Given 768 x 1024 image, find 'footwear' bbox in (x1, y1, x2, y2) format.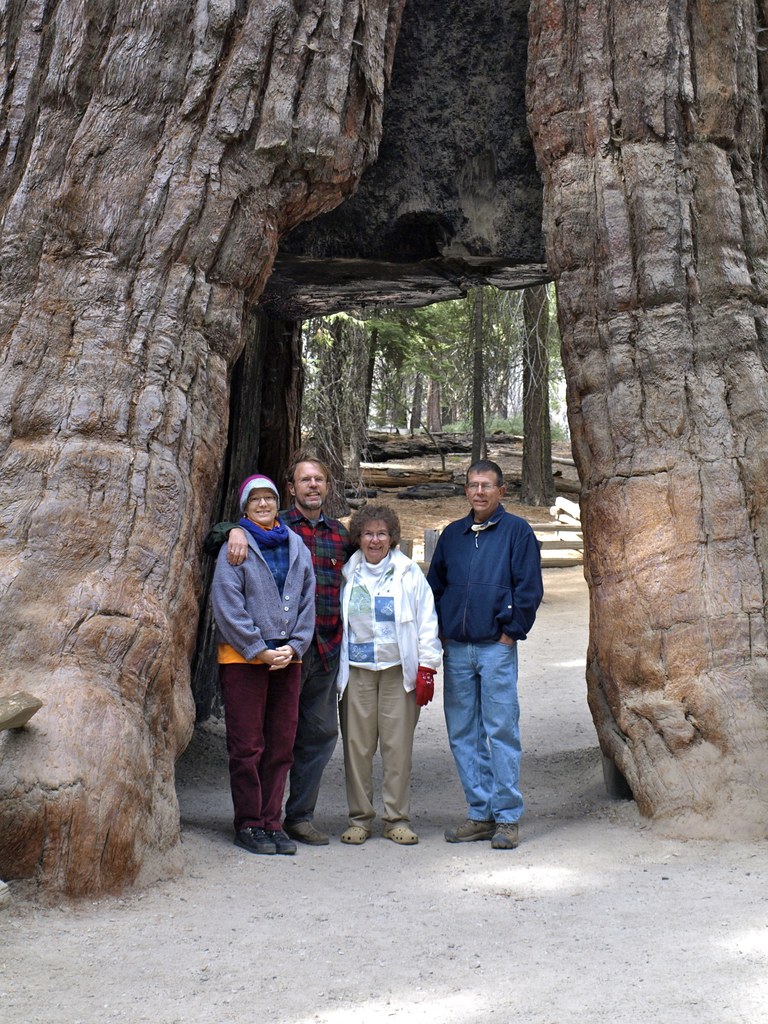
(239, 832, 269, 855).
